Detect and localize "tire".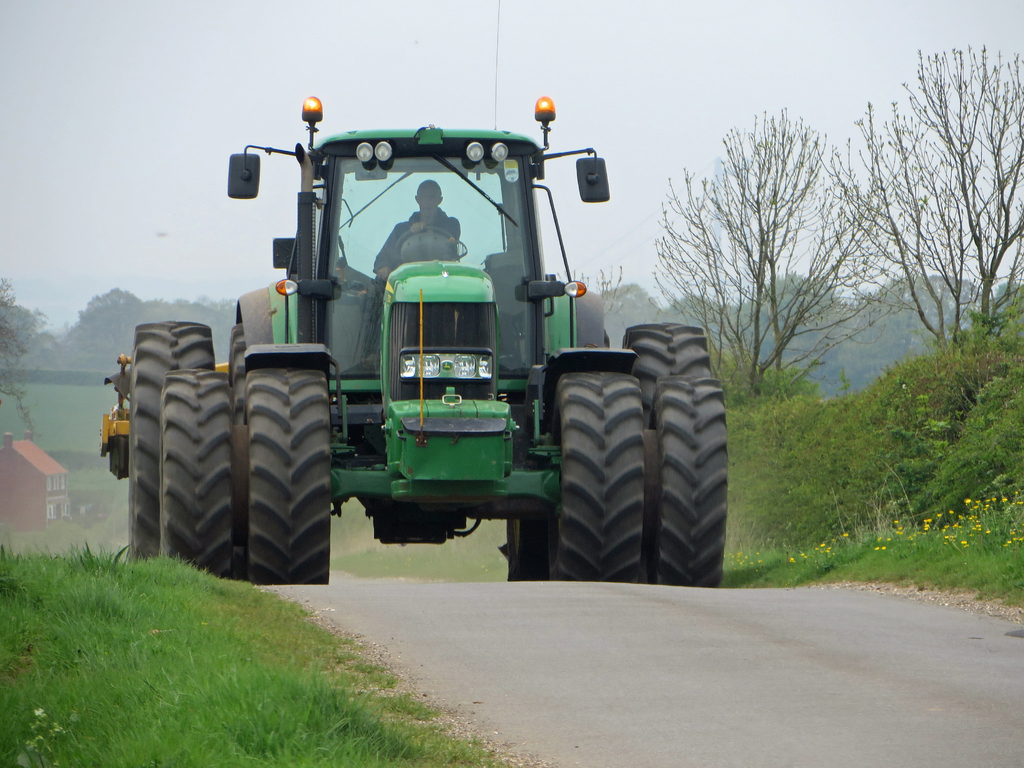
Localized at [545,378,640,585].
